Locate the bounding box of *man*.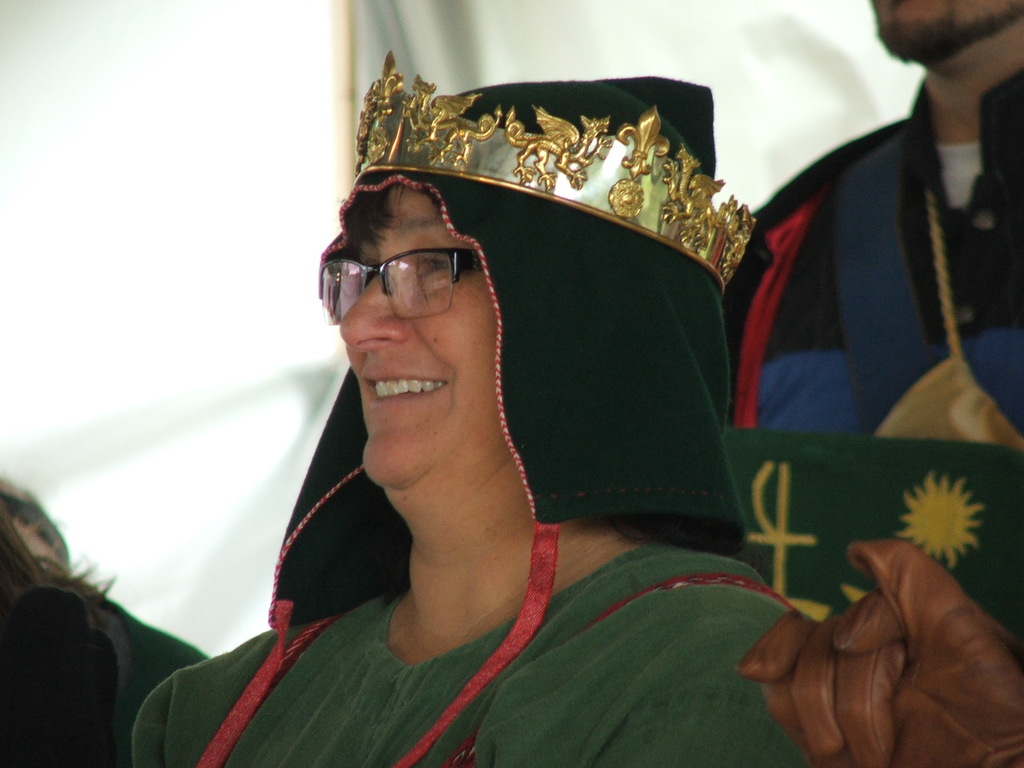
Bounding box: x1=719 y1=1 x2=1023 y2=541.
